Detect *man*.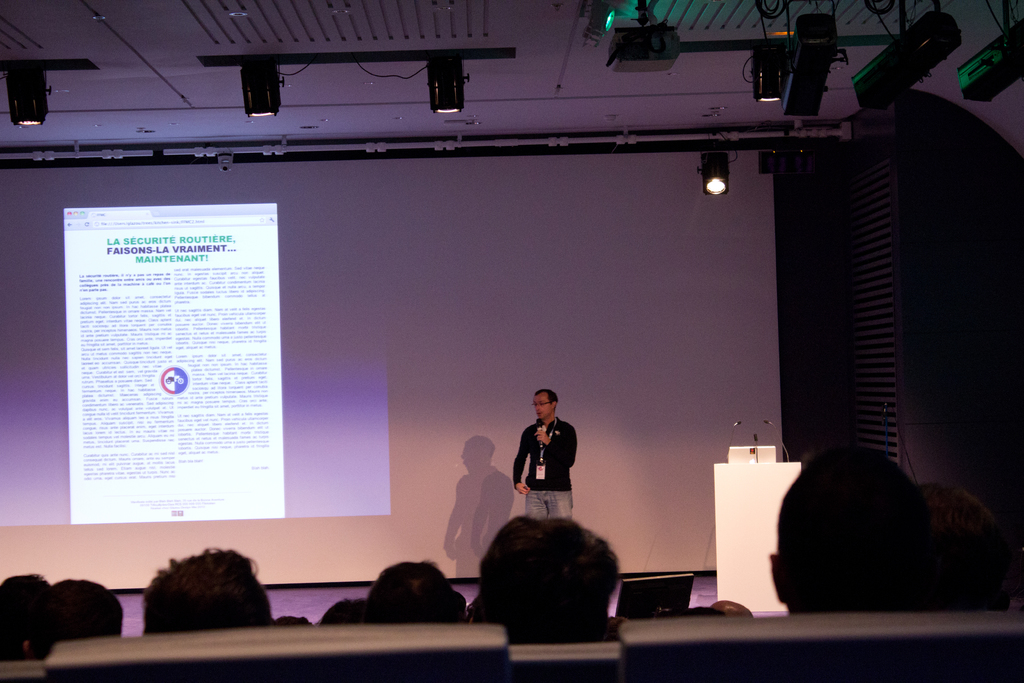
Detected at 509:398:588:522.
